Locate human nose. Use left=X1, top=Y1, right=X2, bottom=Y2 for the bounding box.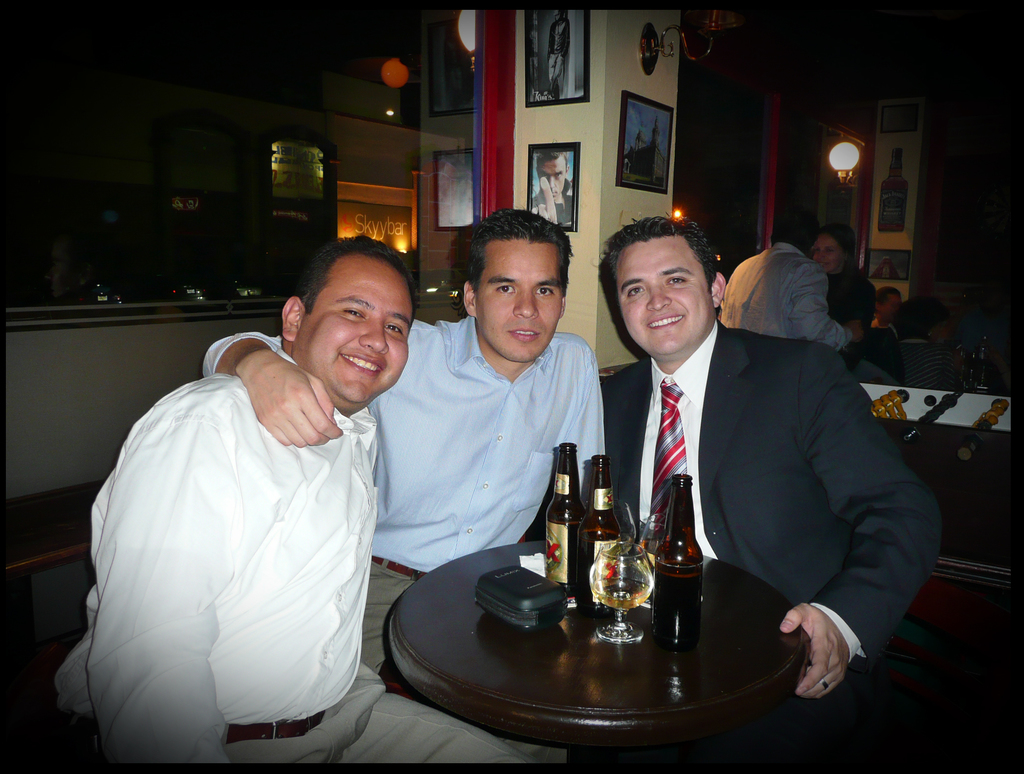
left=647, top=283, right=673, bottom=314.
